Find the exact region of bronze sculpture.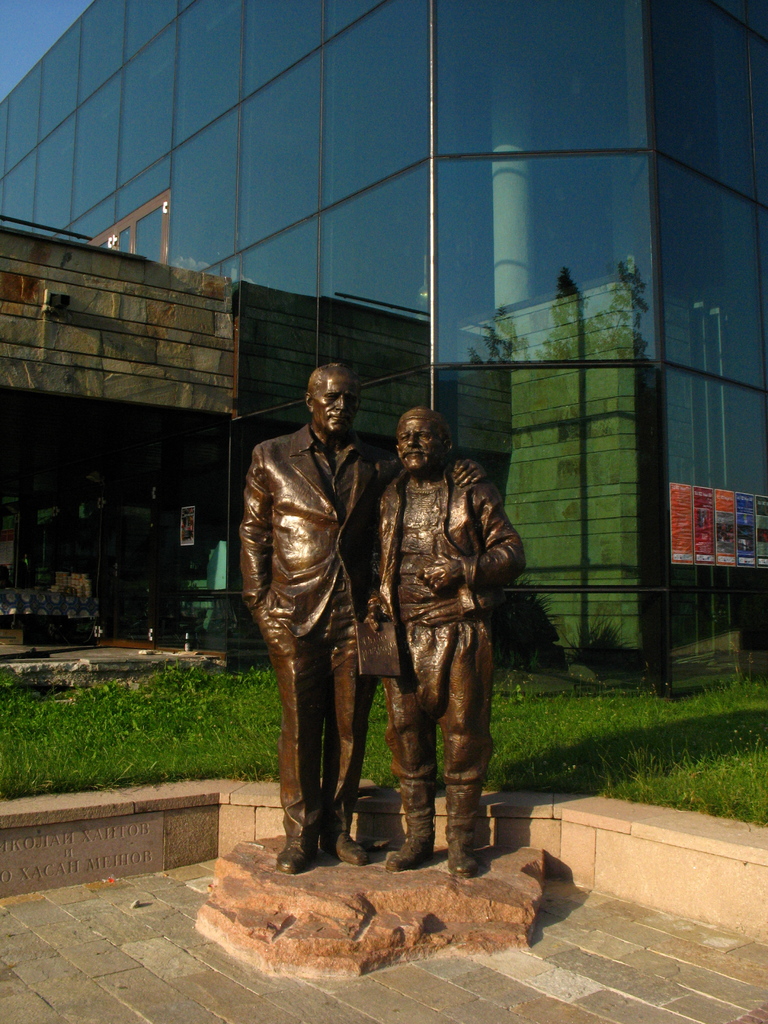
Exact region: region(237, 351, 391, 866).
